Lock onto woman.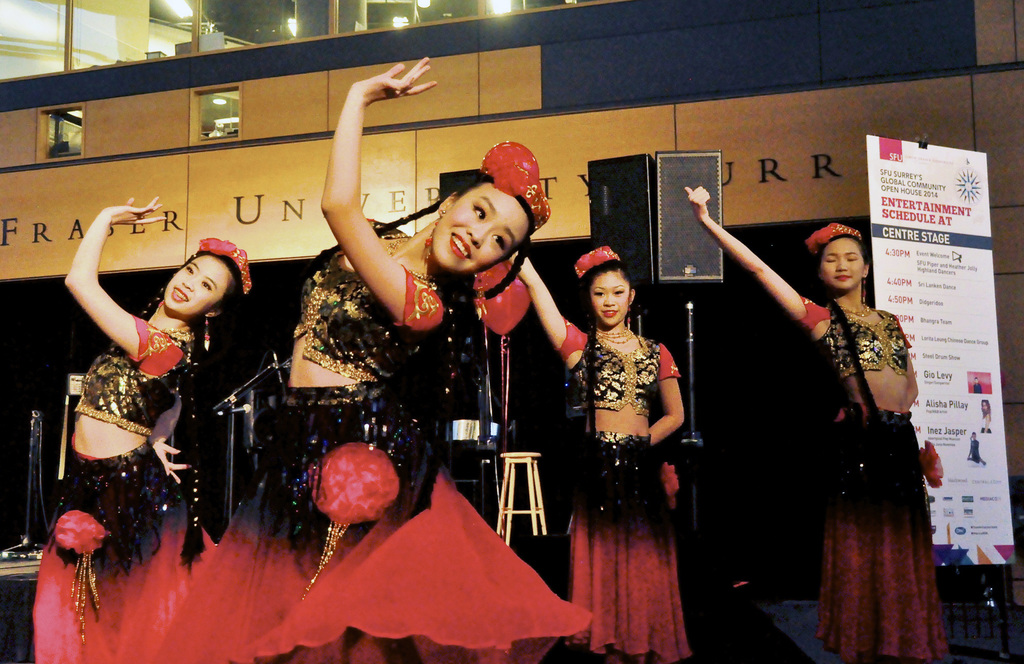
Locked: bbox=(30, 190, 255, 663).
